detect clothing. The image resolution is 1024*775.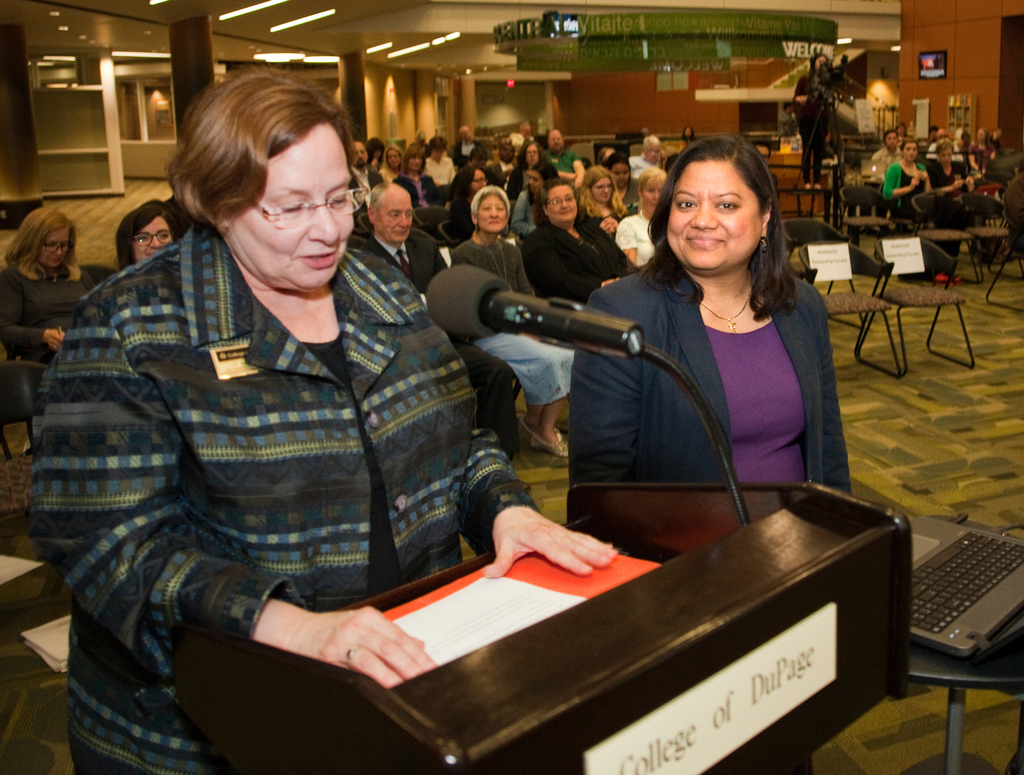
<region>873, 147, 900, 168</region>.
